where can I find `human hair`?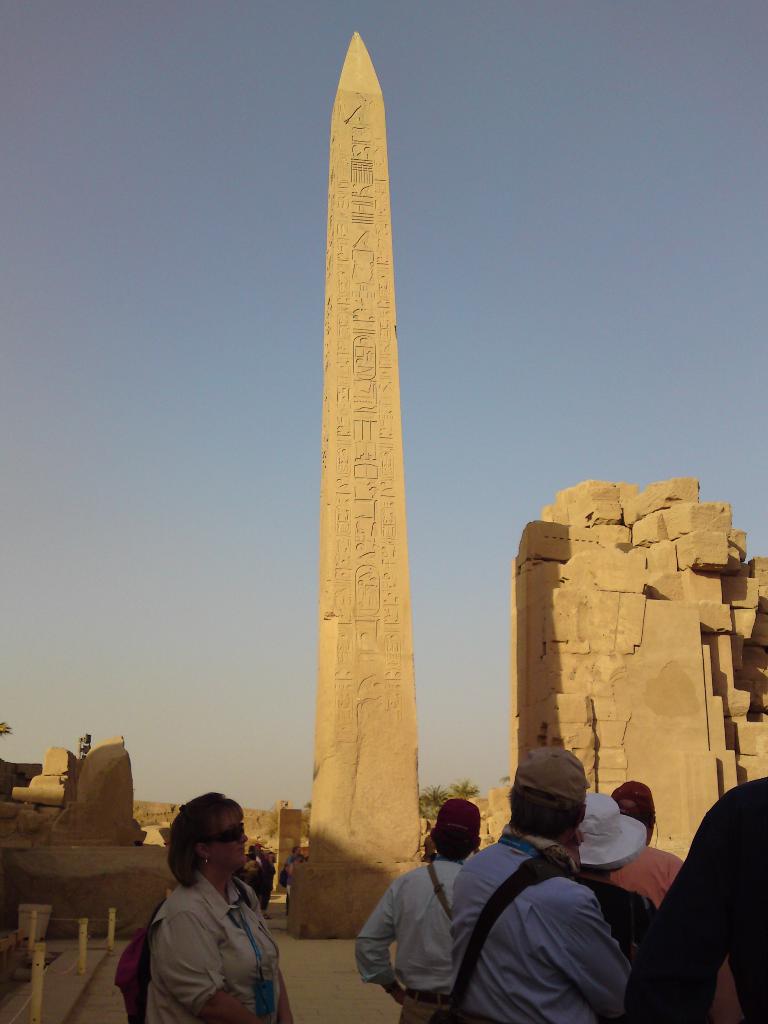
You can find it at 164, 792, 235, 887.
